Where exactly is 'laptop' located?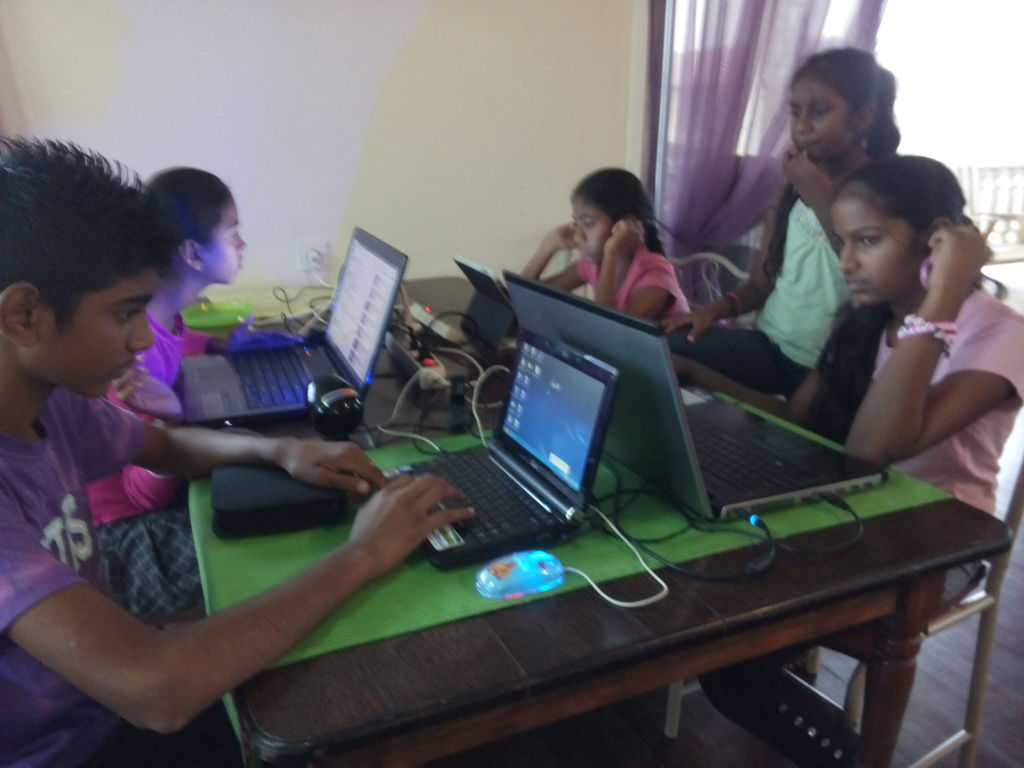
Its bounding box is [x1=500, y1=267, x2=890, y2=525].
